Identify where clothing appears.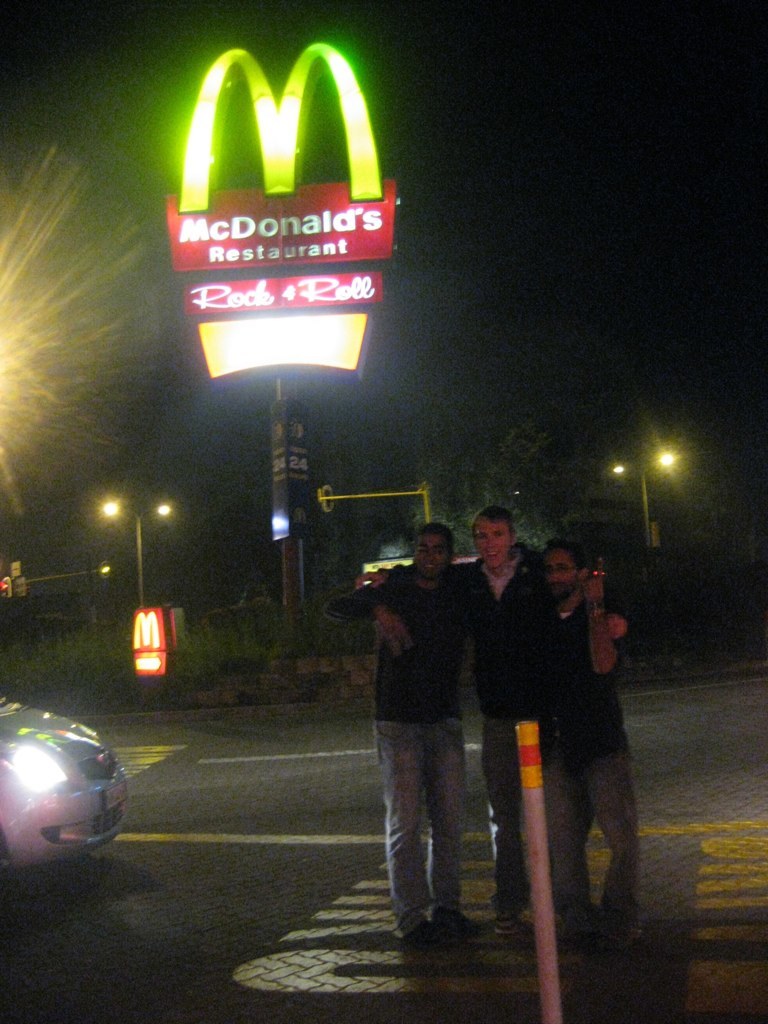
Appears at {"x1": 360, "y1": 519, "x2": 496, "y2": 919}.
